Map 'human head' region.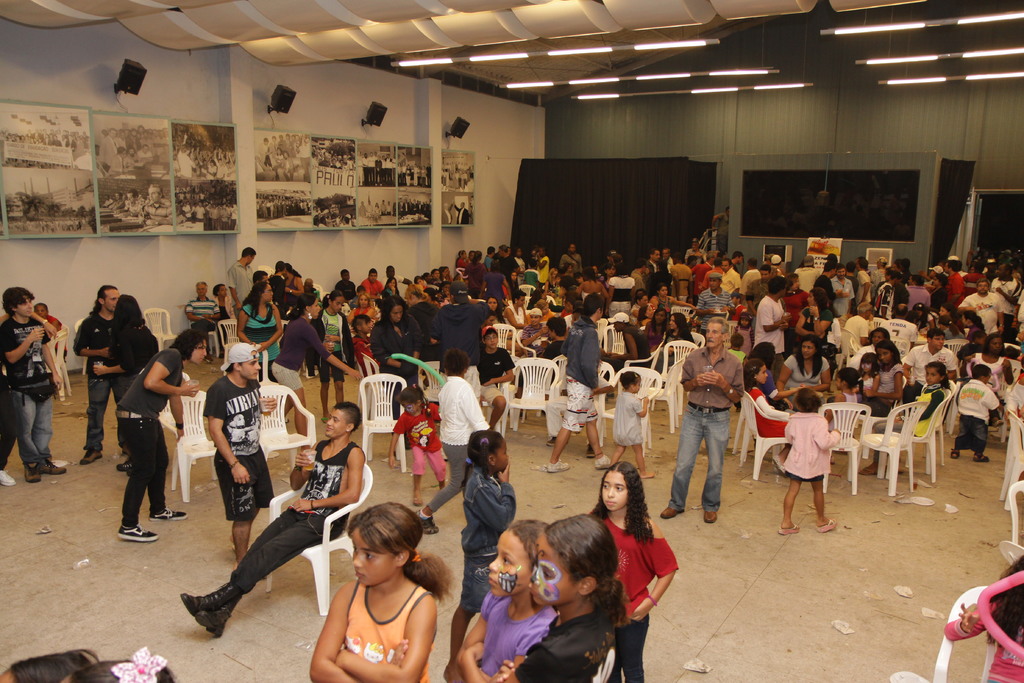
Mapped to rect(531, 514, 620, 605).
